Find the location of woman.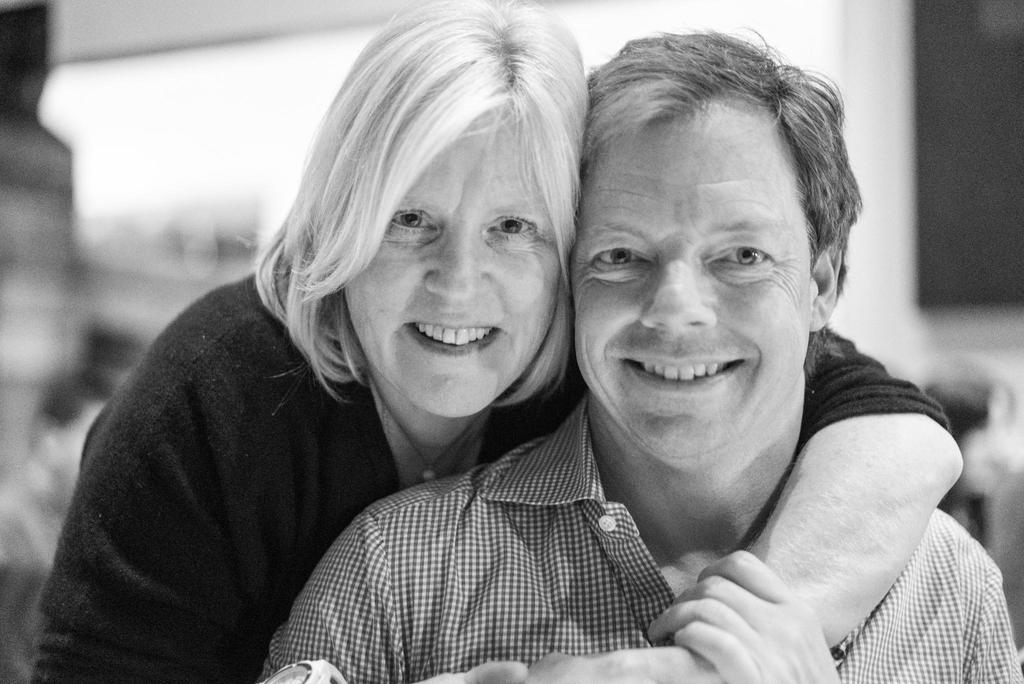
Location: crop(27, 0, 980, 683).
